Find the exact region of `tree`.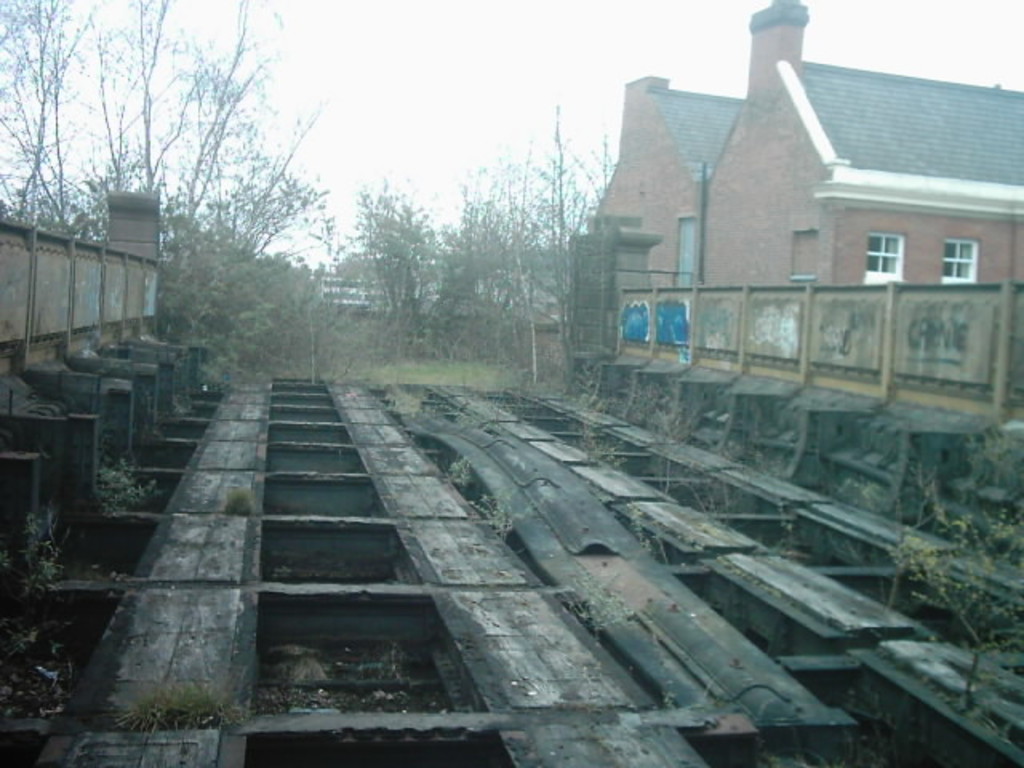
Exact region: region(0, 0, 115, 264).
